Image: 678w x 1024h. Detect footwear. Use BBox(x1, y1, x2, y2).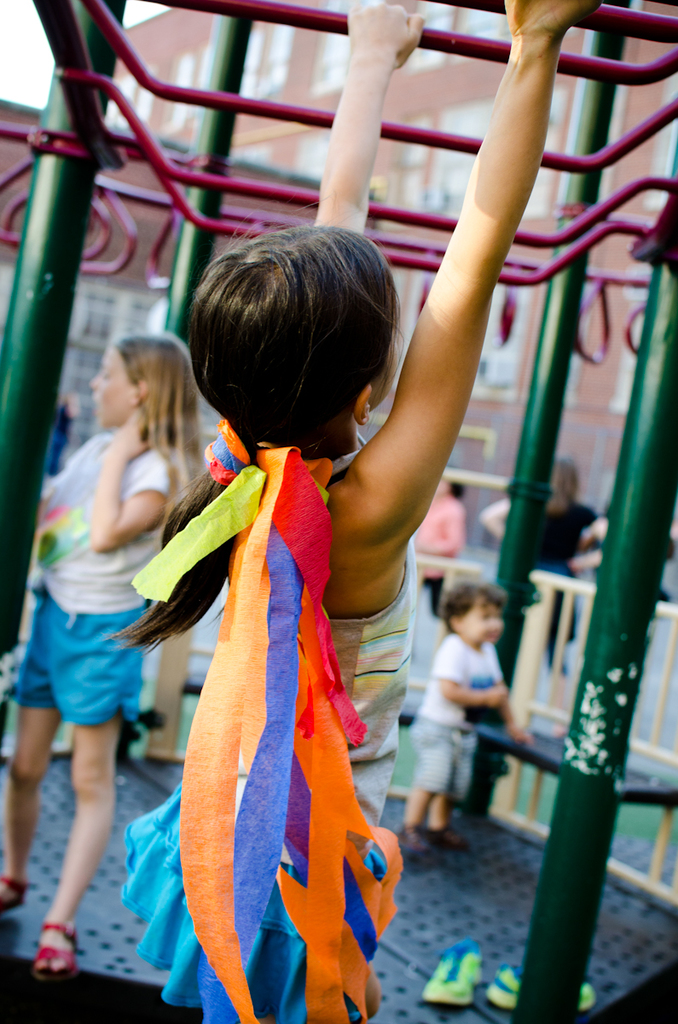
BBox(489, 965, 601, 1011).
